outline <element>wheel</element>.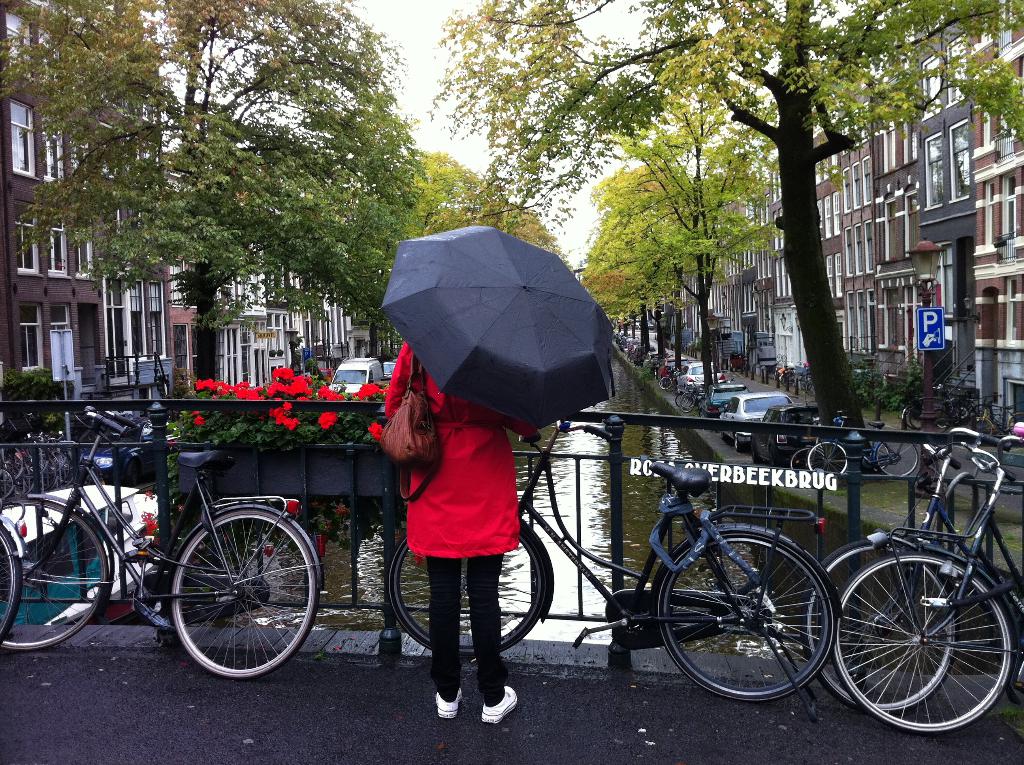
Outline: [388,527,546,656].
